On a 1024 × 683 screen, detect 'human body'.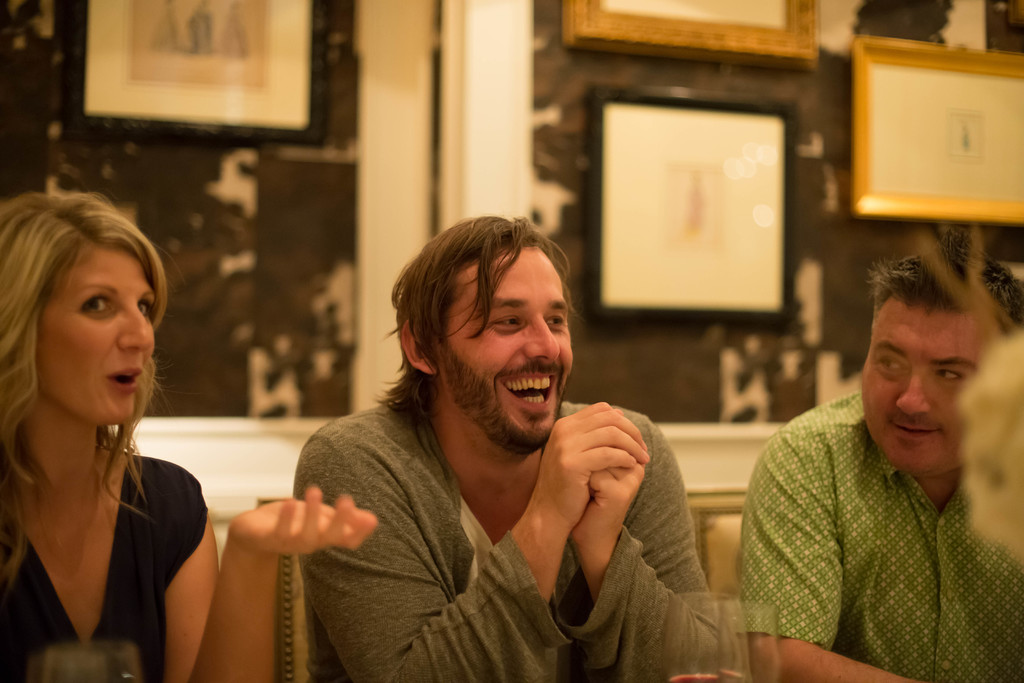
l=260, t=233, r=715, b=682.
